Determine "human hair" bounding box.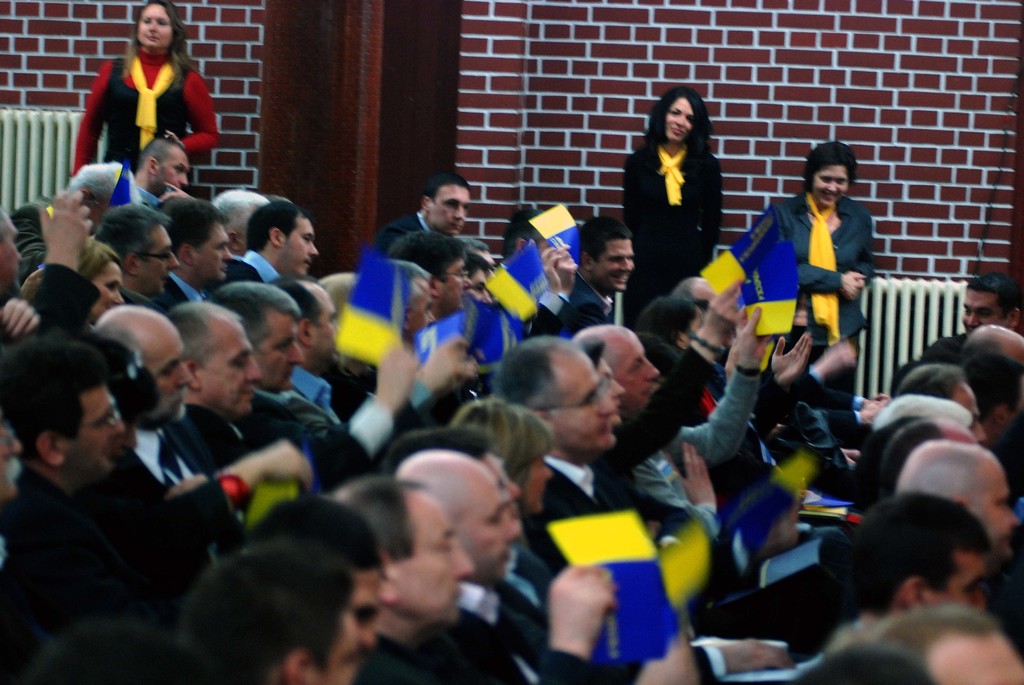
Determined: region(68, 159, 141, 201).
